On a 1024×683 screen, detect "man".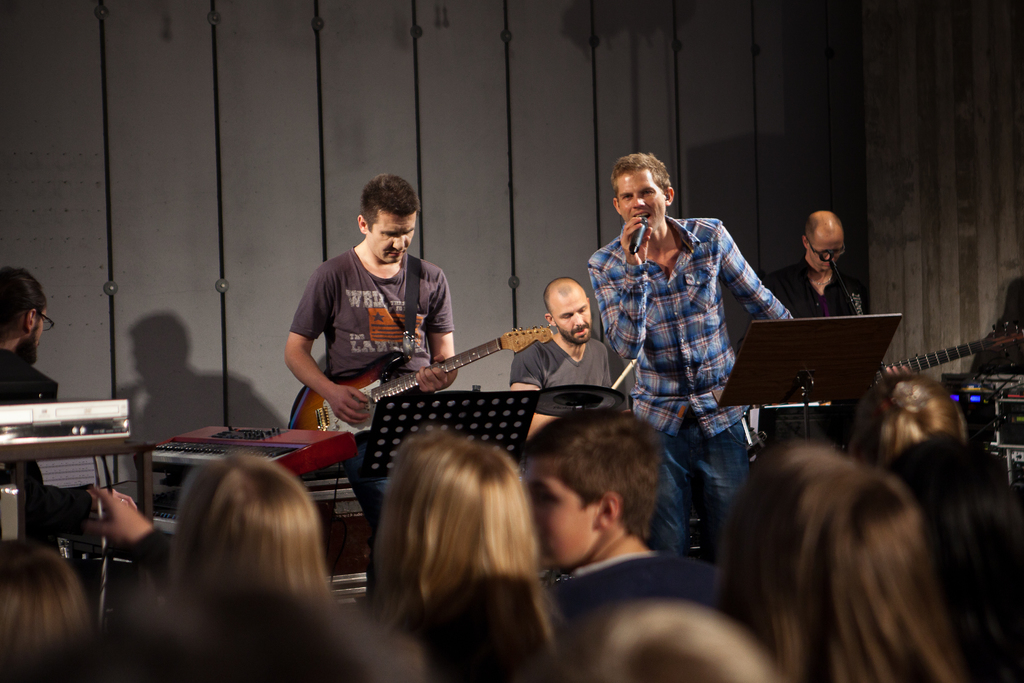
282,175,458,598.
